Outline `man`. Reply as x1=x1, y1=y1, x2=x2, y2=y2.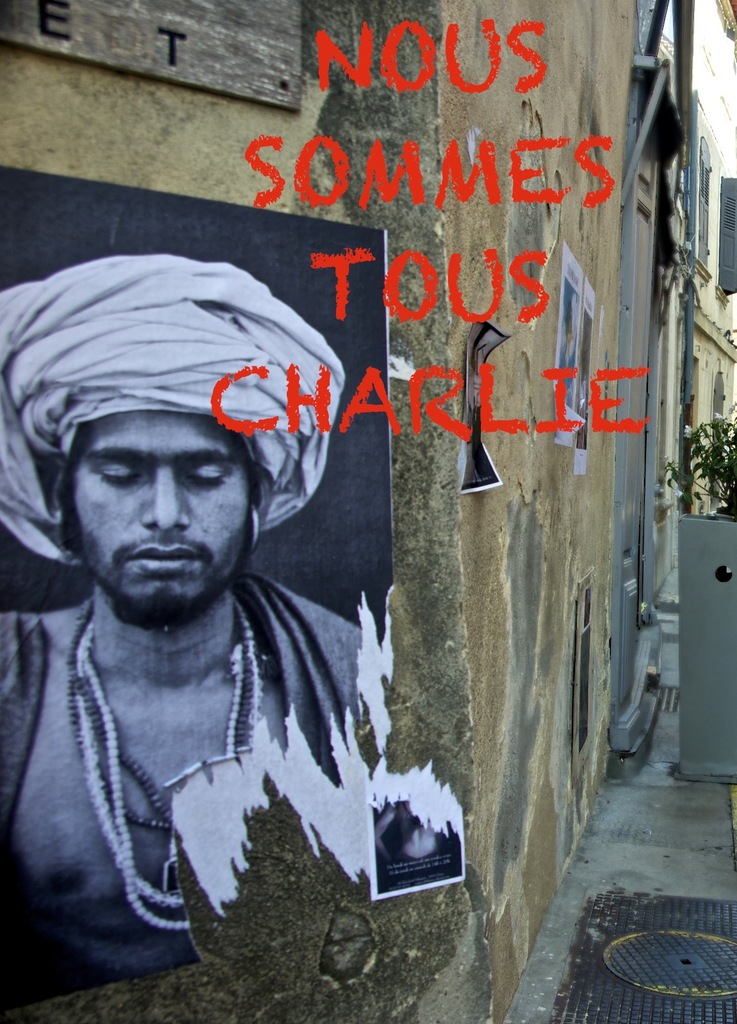
x1=0, y1=246, x2=377, y2=1008.
